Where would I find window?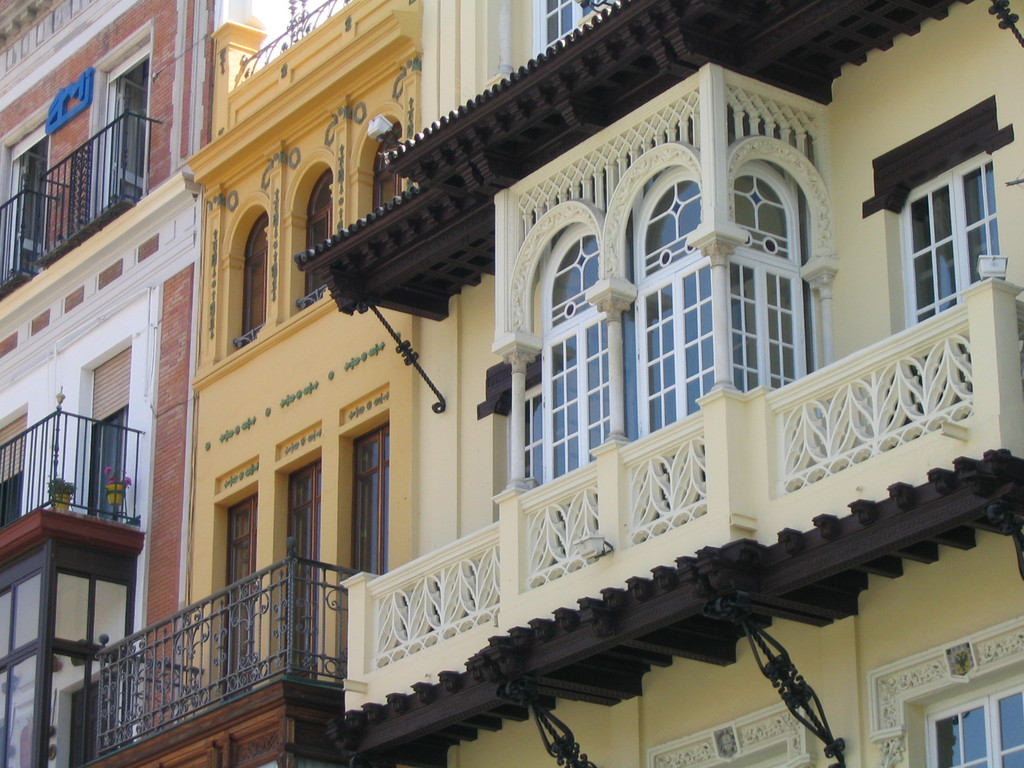
At locate(367, 135, 399, 213).
